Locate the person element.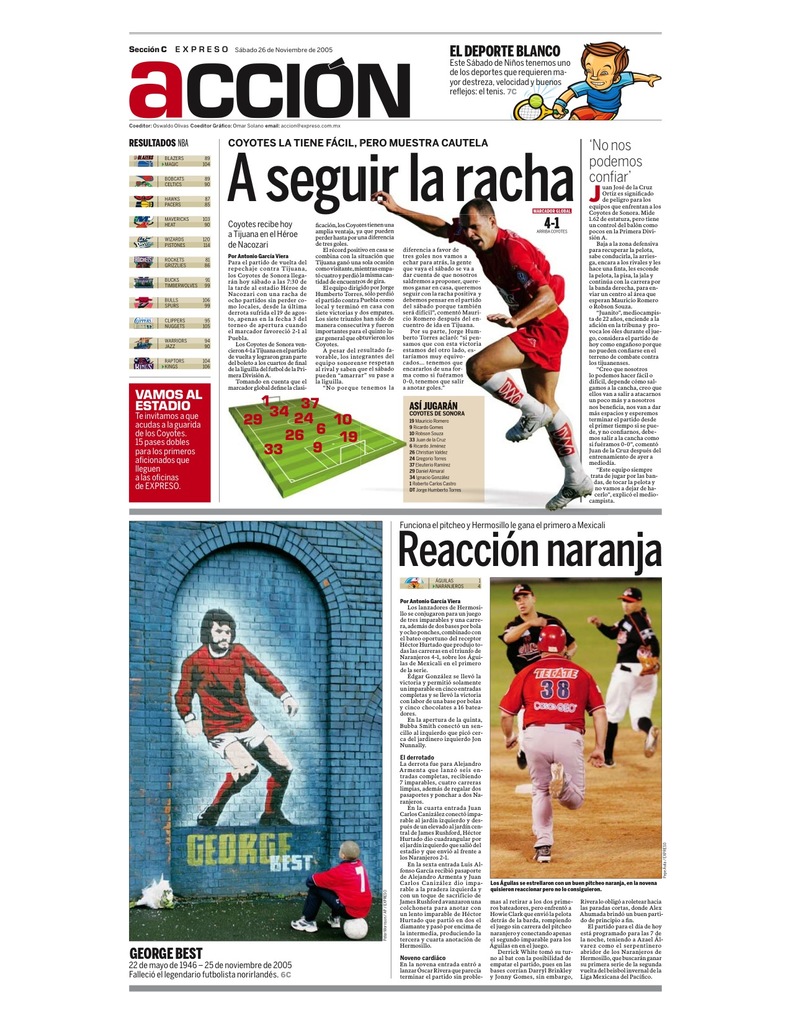
Element bbox: <bbox>498, 621, 608, 865</bbox>.
